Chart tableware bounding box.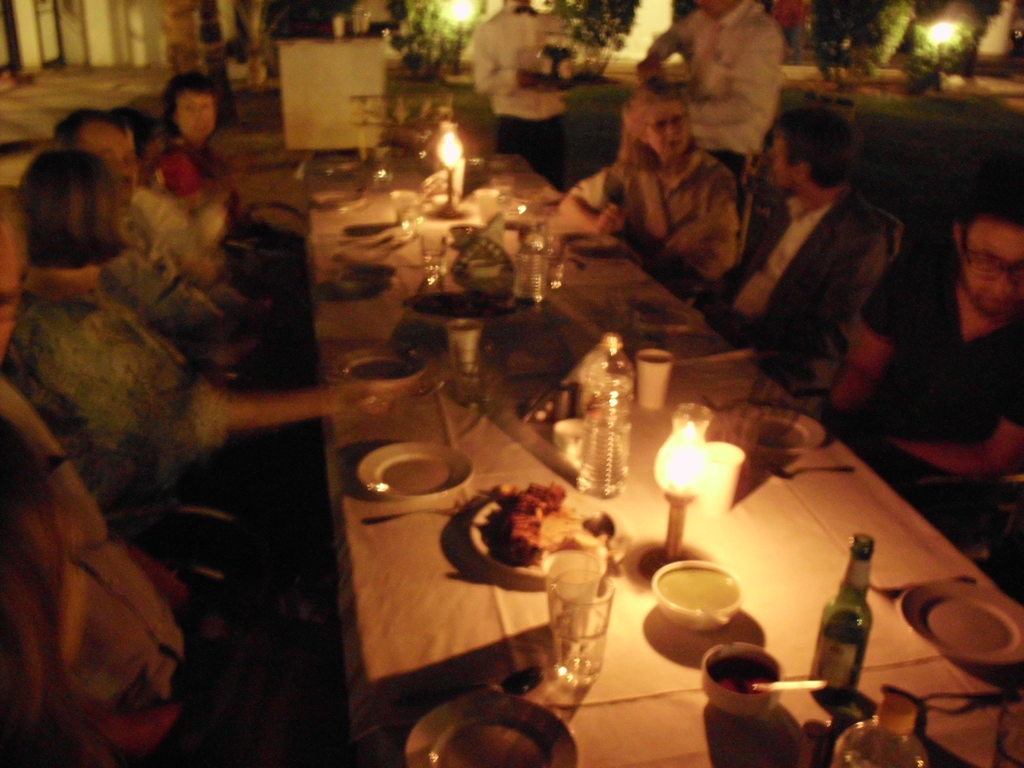
Charted: box(543, 548, 619, 691).
